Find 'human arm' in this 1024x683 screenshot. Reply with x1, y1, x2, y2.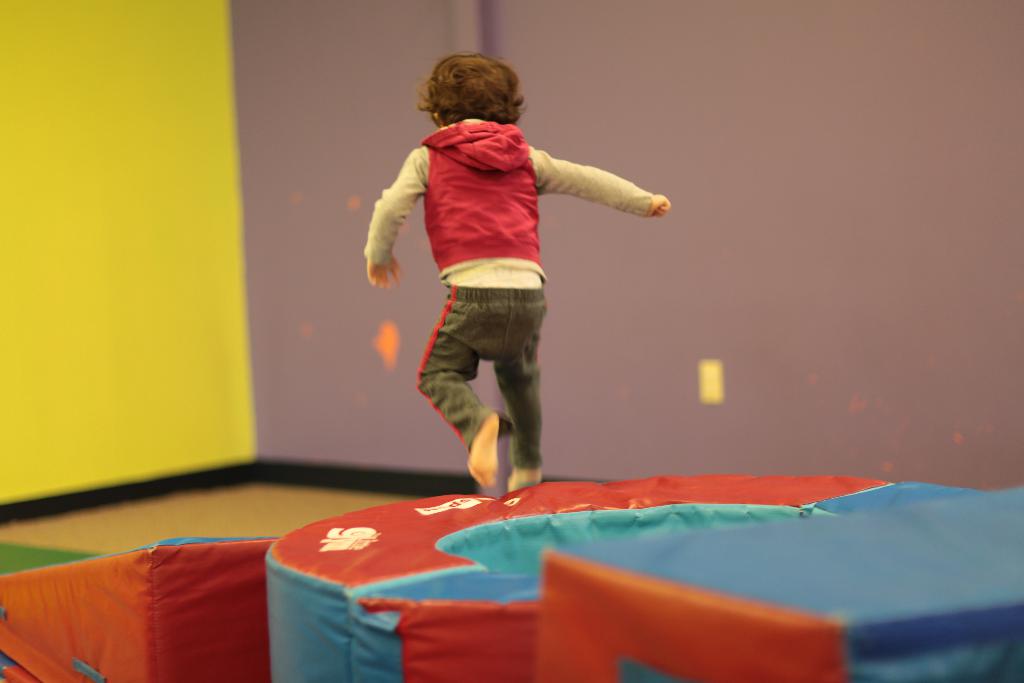
538, 126, 630, 220.
